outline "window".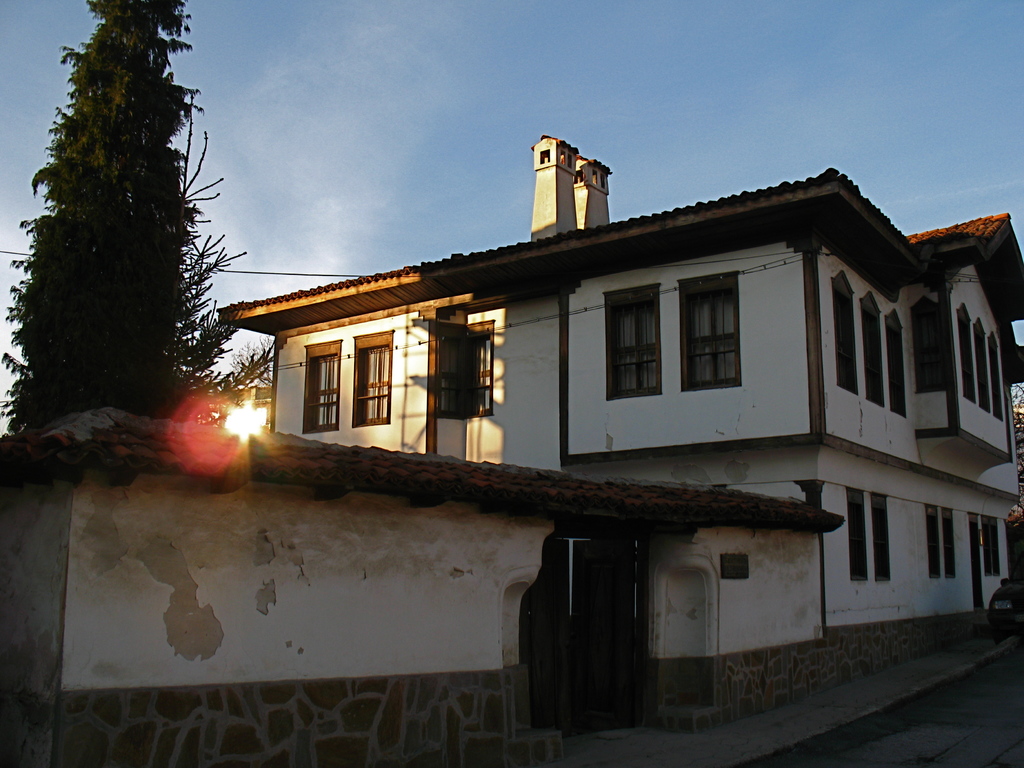
Outline: BBox(882, 323, 910, 417).
